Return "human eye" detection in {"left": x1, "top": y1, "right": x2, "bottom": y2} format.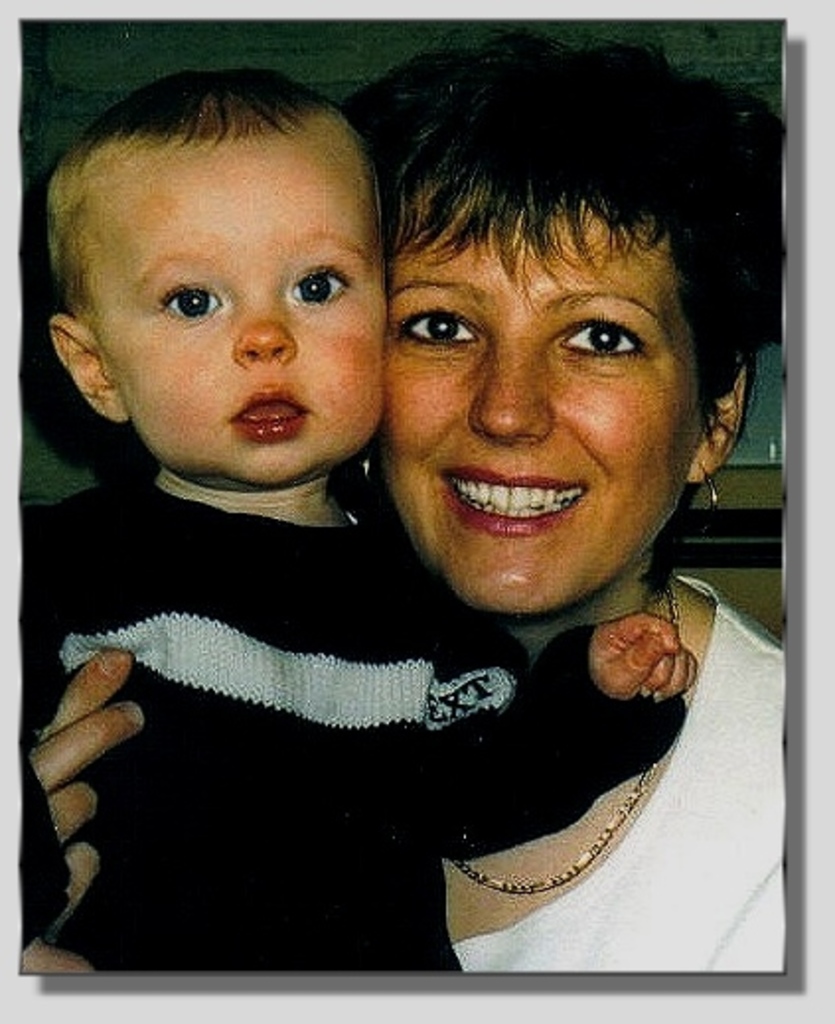
{"left": 154, "top": 276, "right": 227, "bottom": 328}.
